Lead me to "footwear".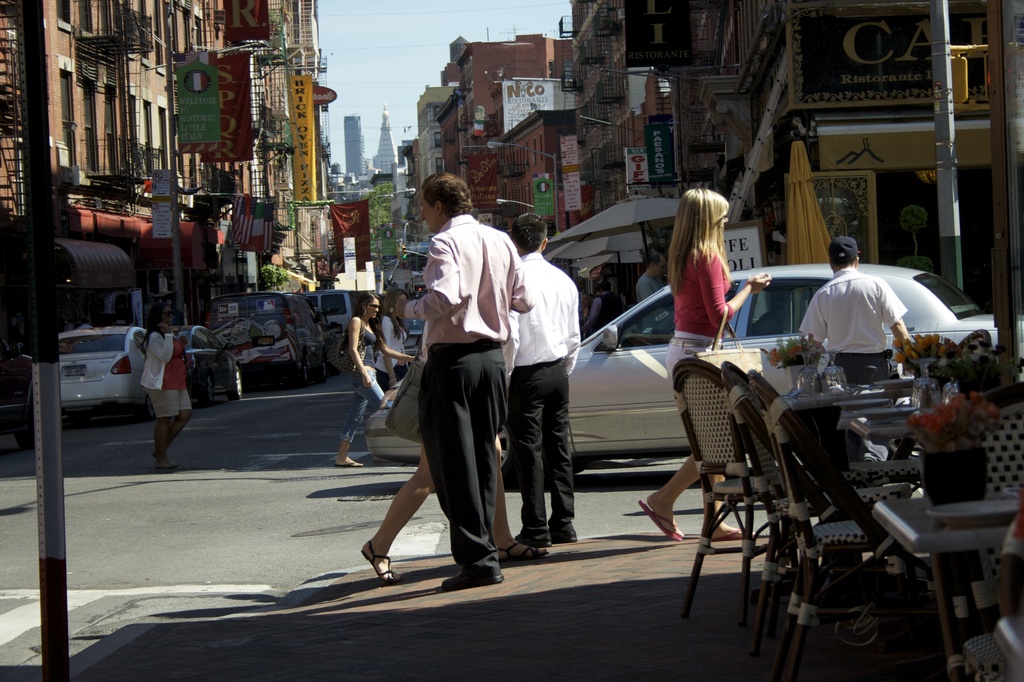
Lead to (149,448,157,459).
